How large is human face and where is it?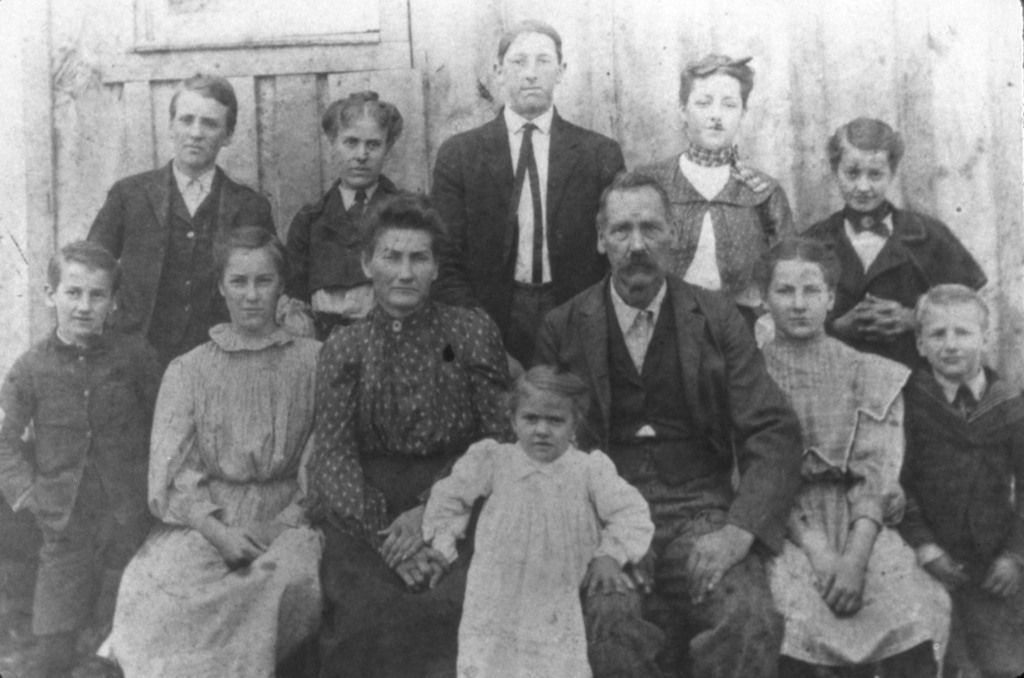
Bounding box: box=[55, 263, 115, 336].
